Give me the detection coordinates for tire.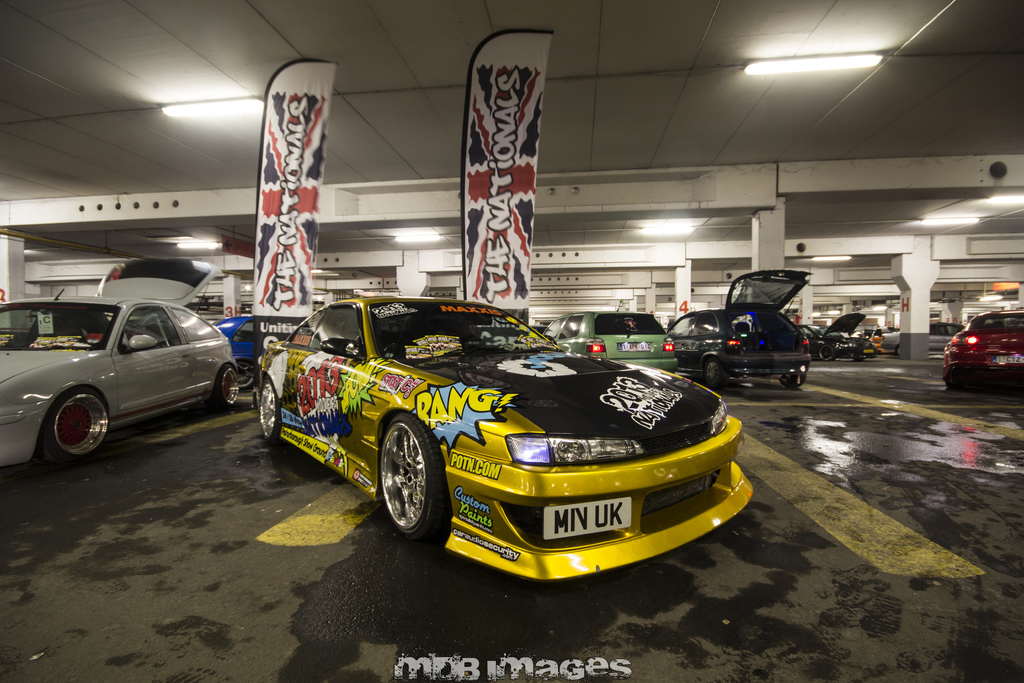
crop(698, 363, 721, 388).
